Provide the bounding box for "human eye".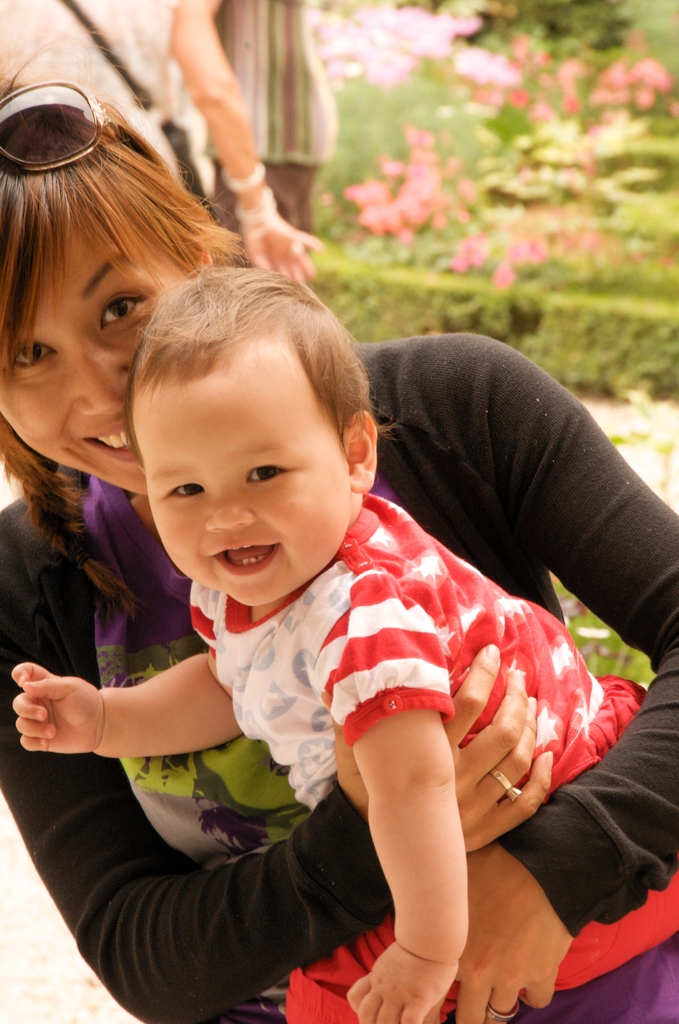
62,269,145,342.
